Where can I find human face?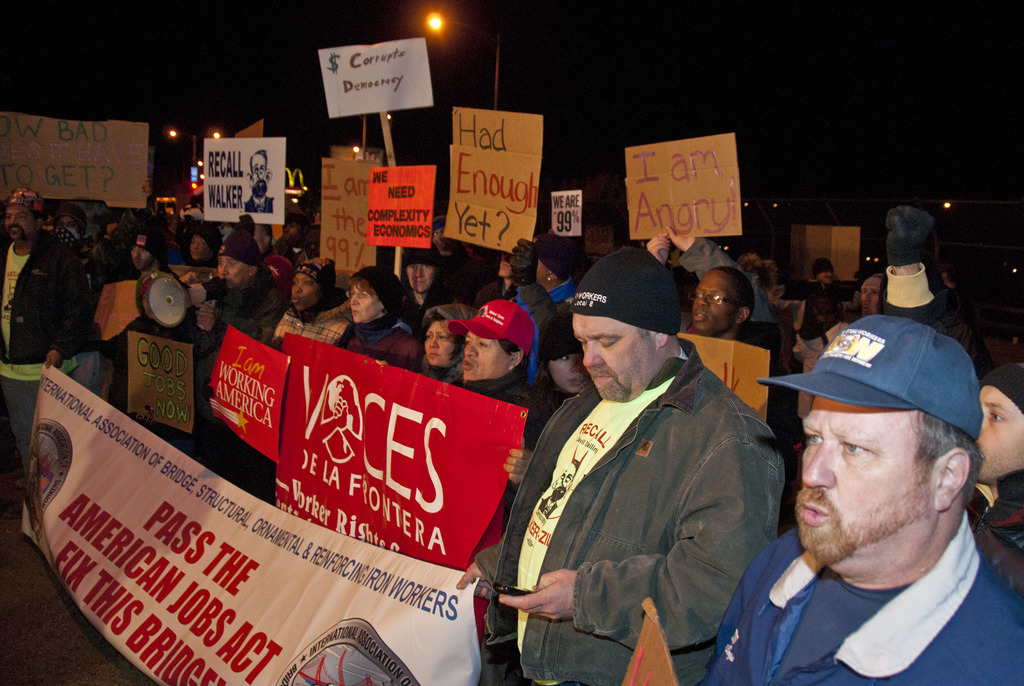
You can find it at crop(218, 258, 250, 290).
